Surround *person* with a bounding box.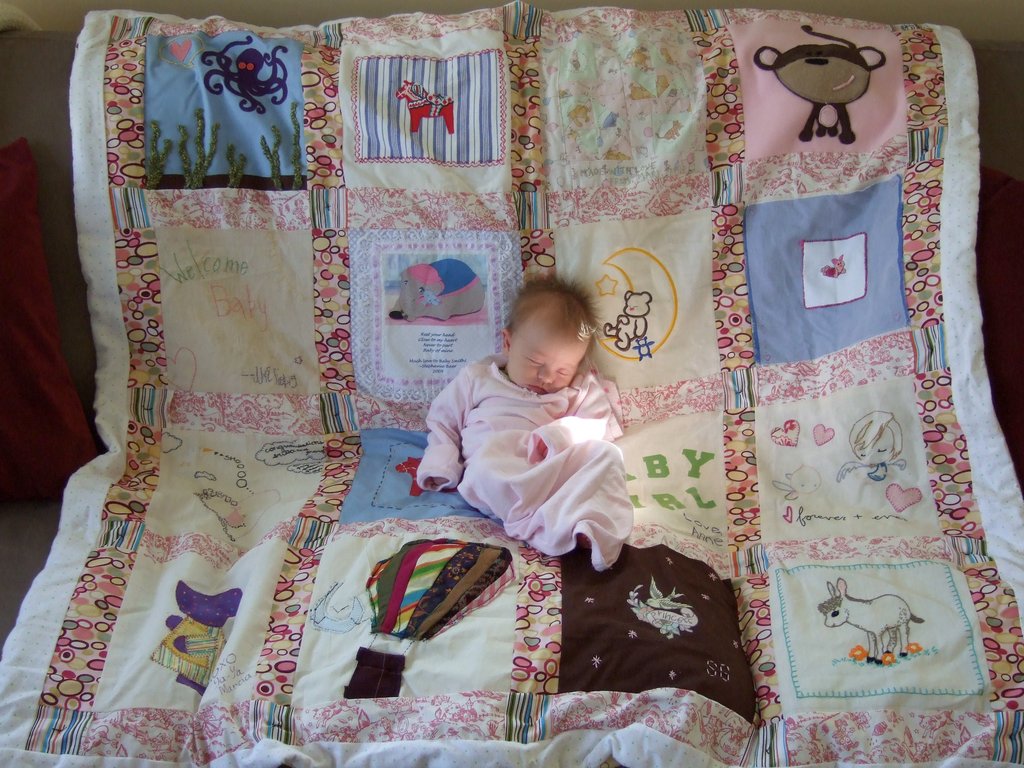
bbox=(830, 409, 918, 493).
